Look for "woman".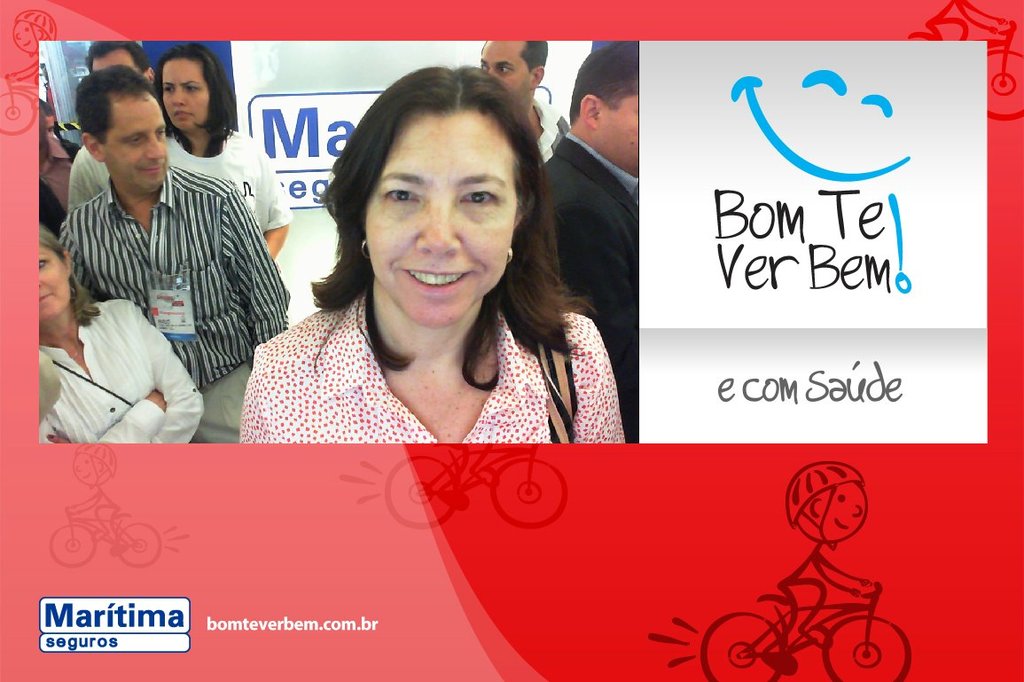
Found: 160:37:289:255.
